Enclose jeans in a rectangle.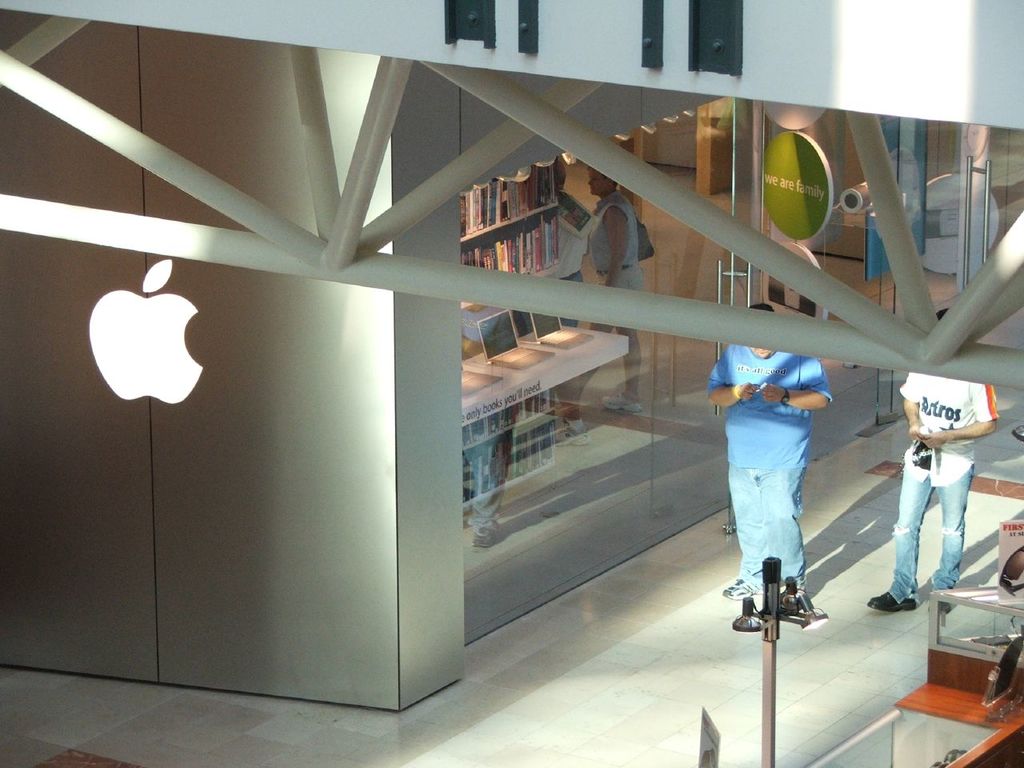
crop(900, 463, 983, 629).
